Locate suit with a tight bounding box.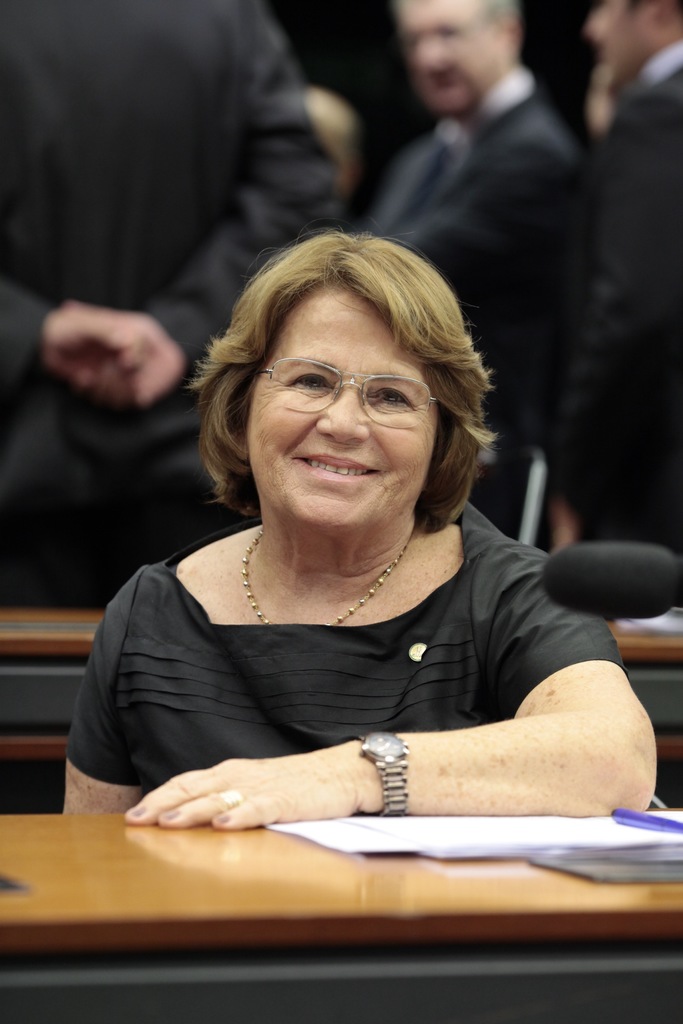
rect(544, 33, 682, 584).
